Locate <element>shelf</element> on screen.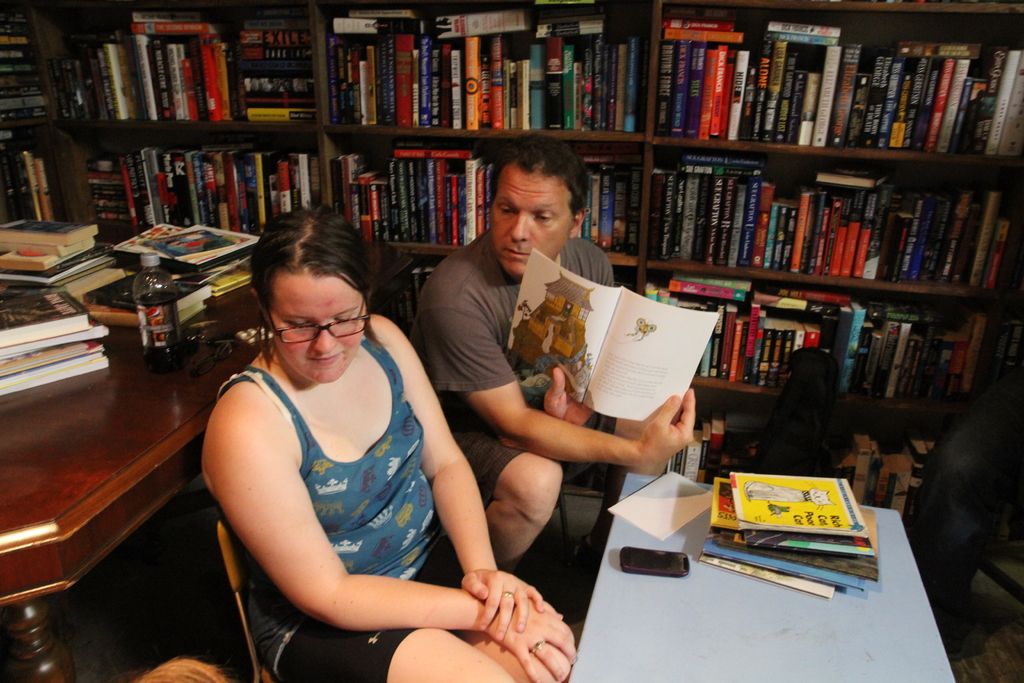
On screen at crop(637, 150, 987, 313).
